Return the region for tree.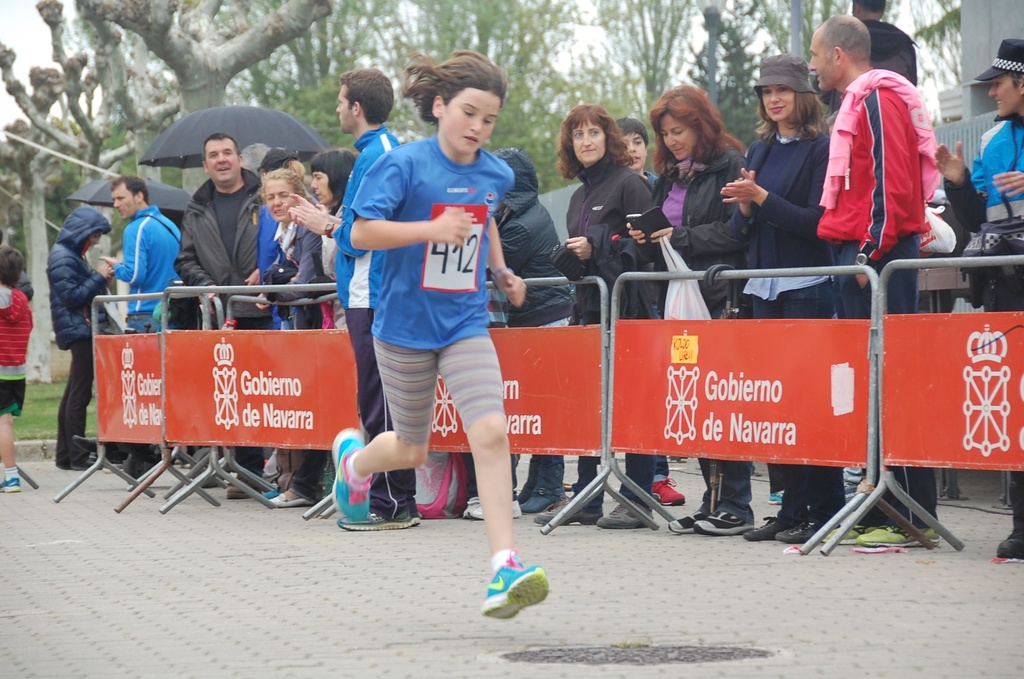
box(4, 2, 959, 377).
